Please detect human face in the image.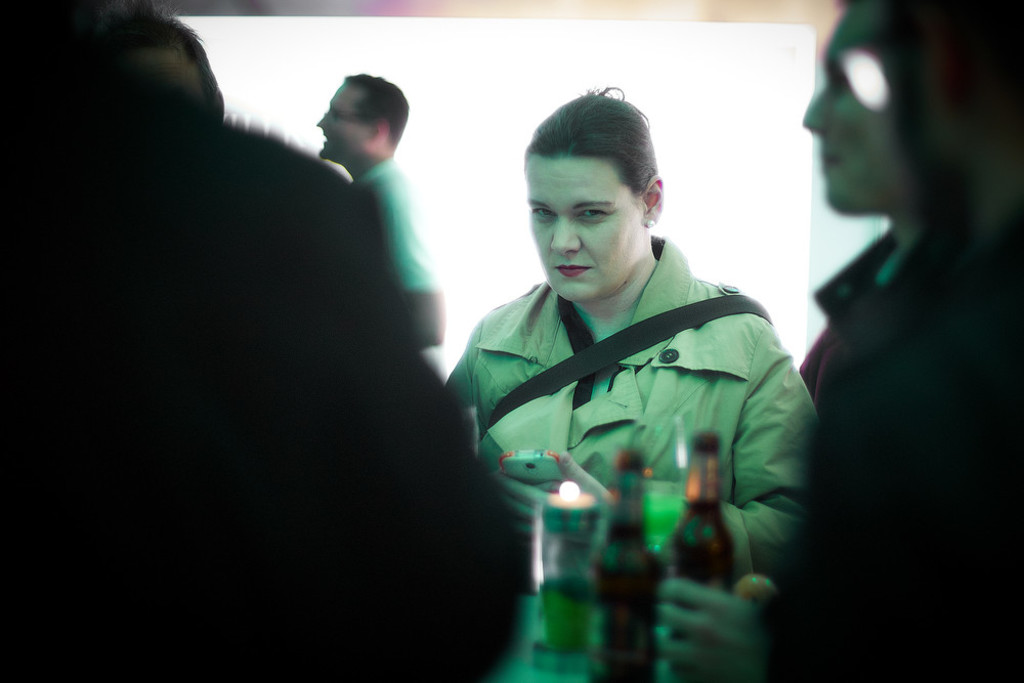
pyautogui.locateOnScreen(804, 8, 892, 211).
